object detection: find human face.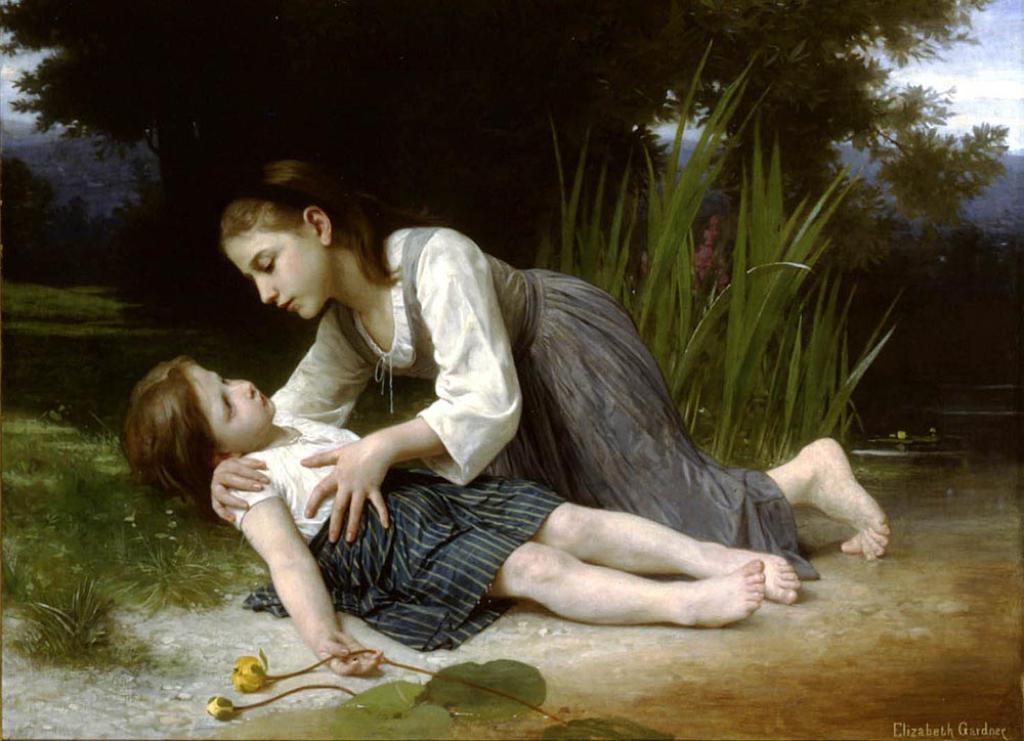
<box>196,366,281,444</box>.
